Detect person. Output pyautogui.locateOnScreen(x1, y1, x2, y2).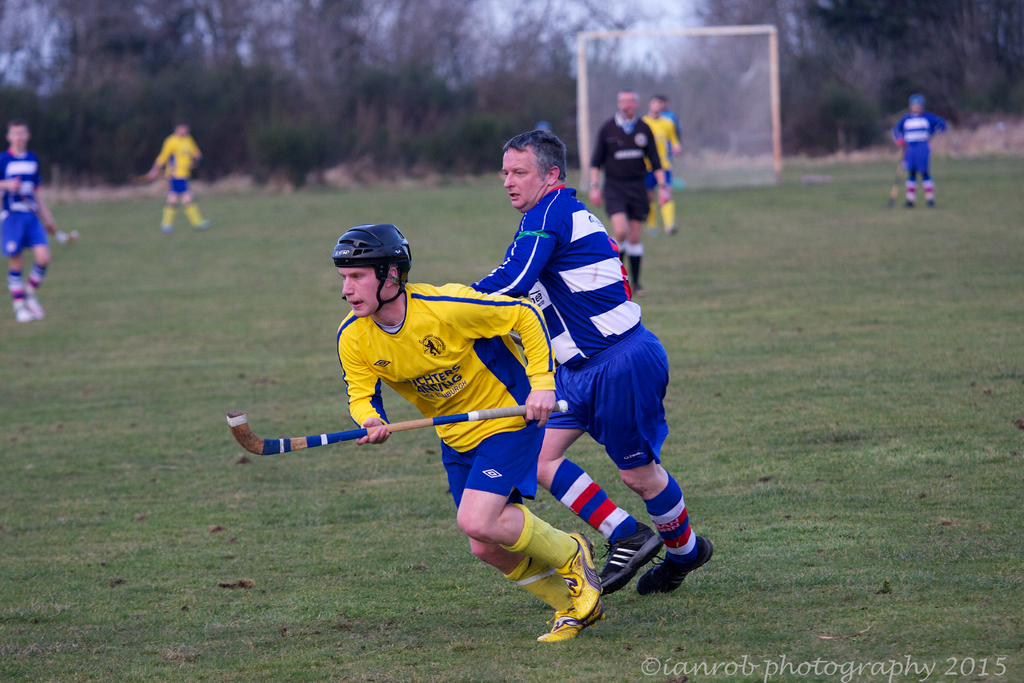
pyautogui.locateOnScreen(891, 92, 948, 206).
